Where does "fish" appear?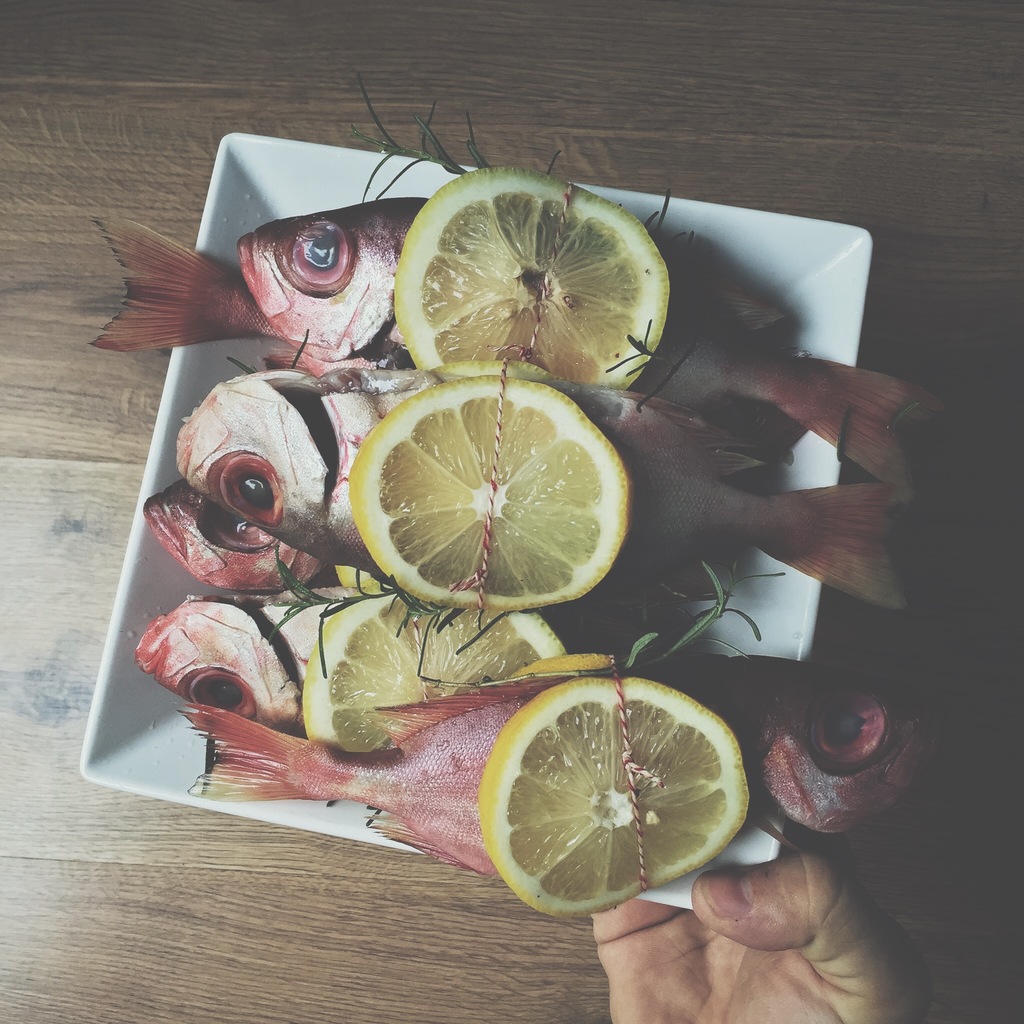
Appears at Rect(147, 483, 392, 600).
